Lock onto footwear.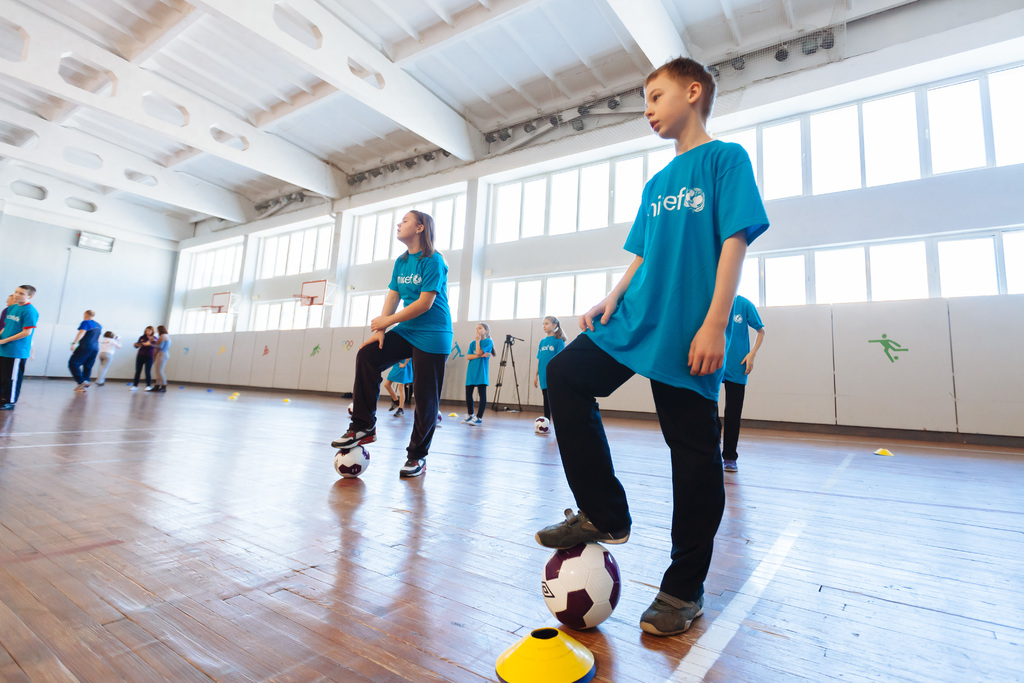
Locked: bbox=(76, 381, 87, 390).
